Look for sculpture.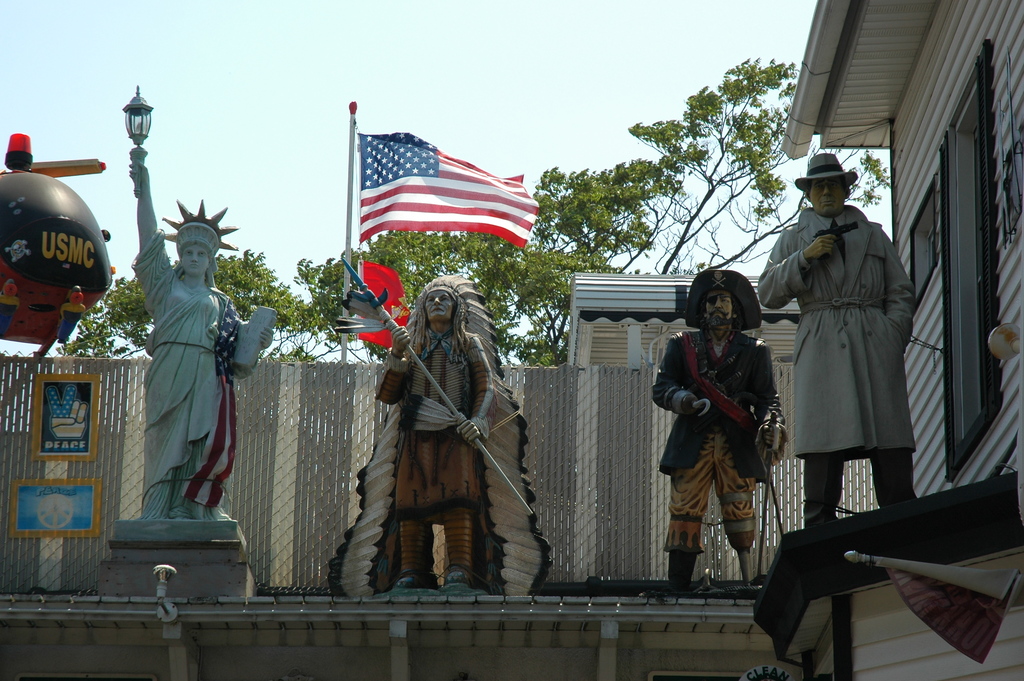
Found: <box>320,256,550,603</box>.
